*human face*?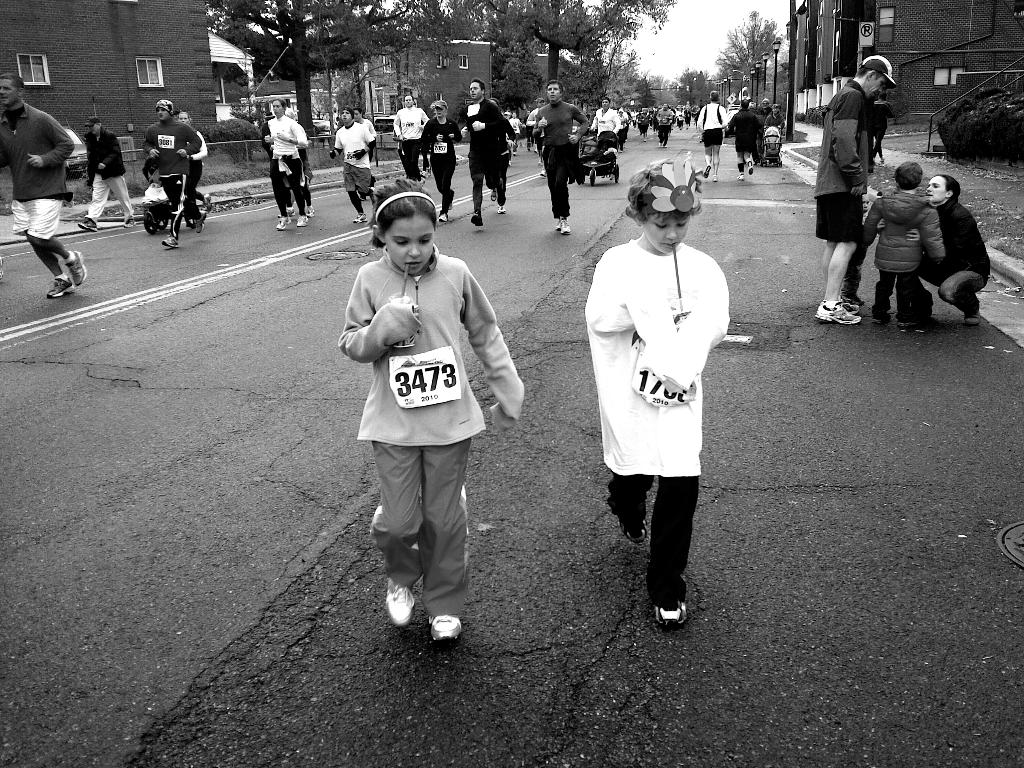
[930,175,947,202]
